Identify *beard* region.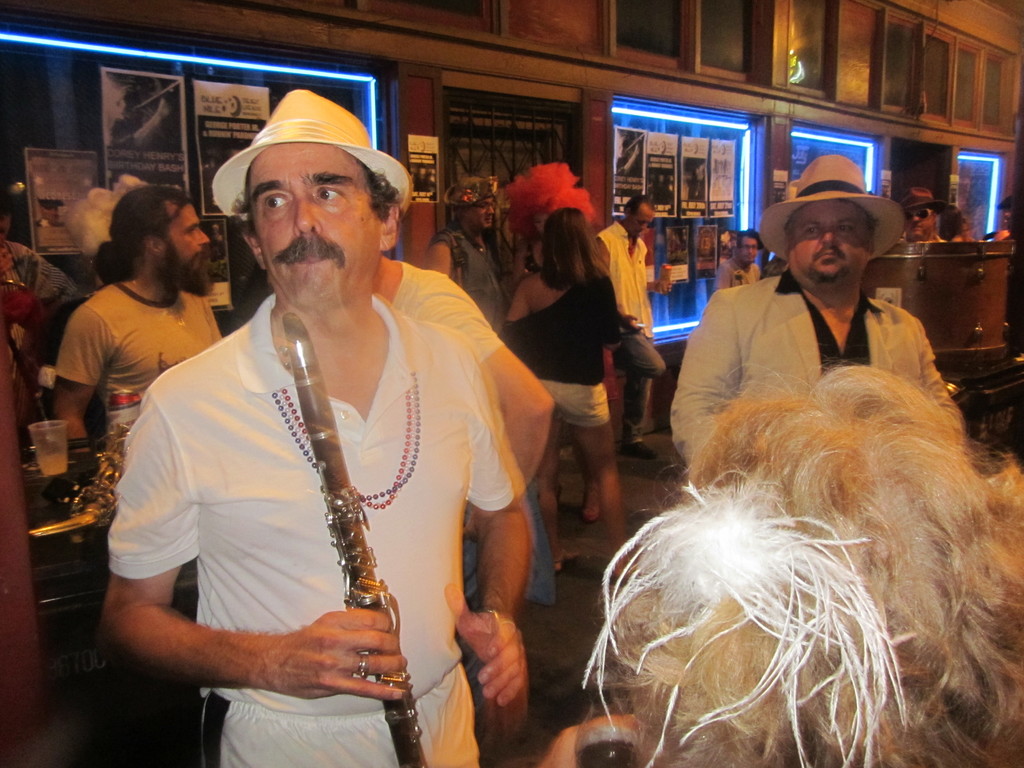
Region: l=805, t=258, r=848, b=282.
